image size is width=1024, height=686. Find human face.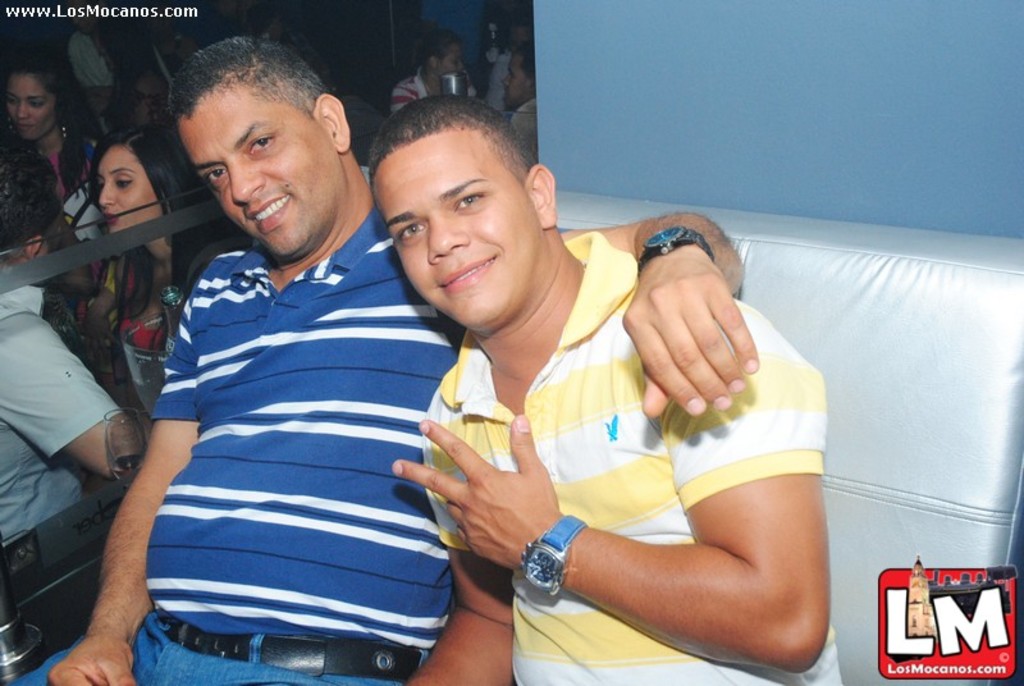
locate(95, 148, 163, 229).
